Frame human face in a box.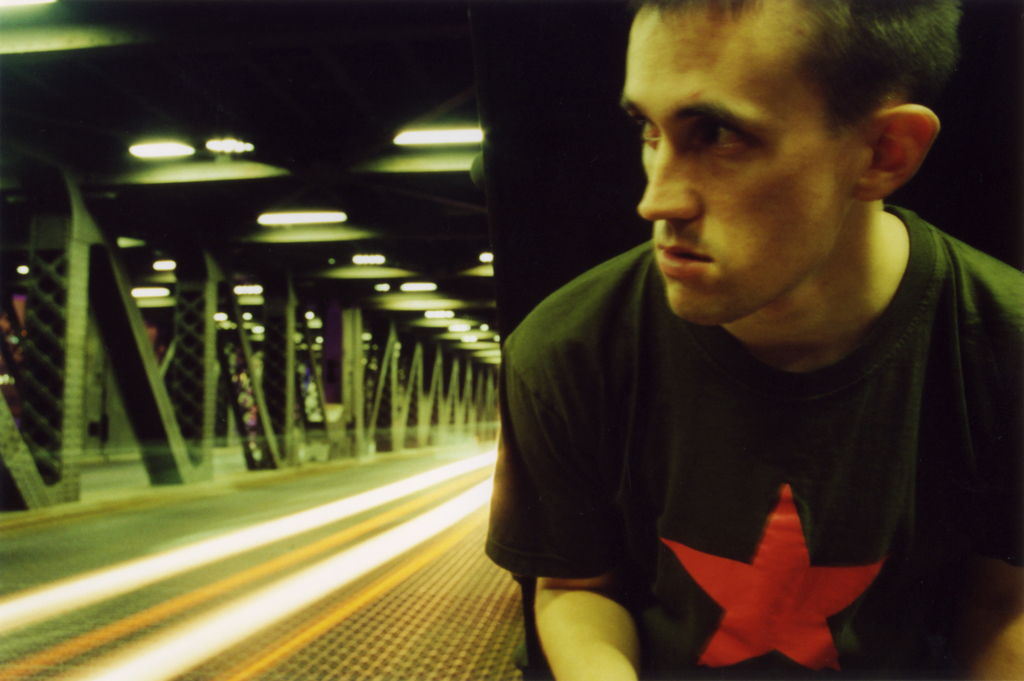
618:20:855:324.
